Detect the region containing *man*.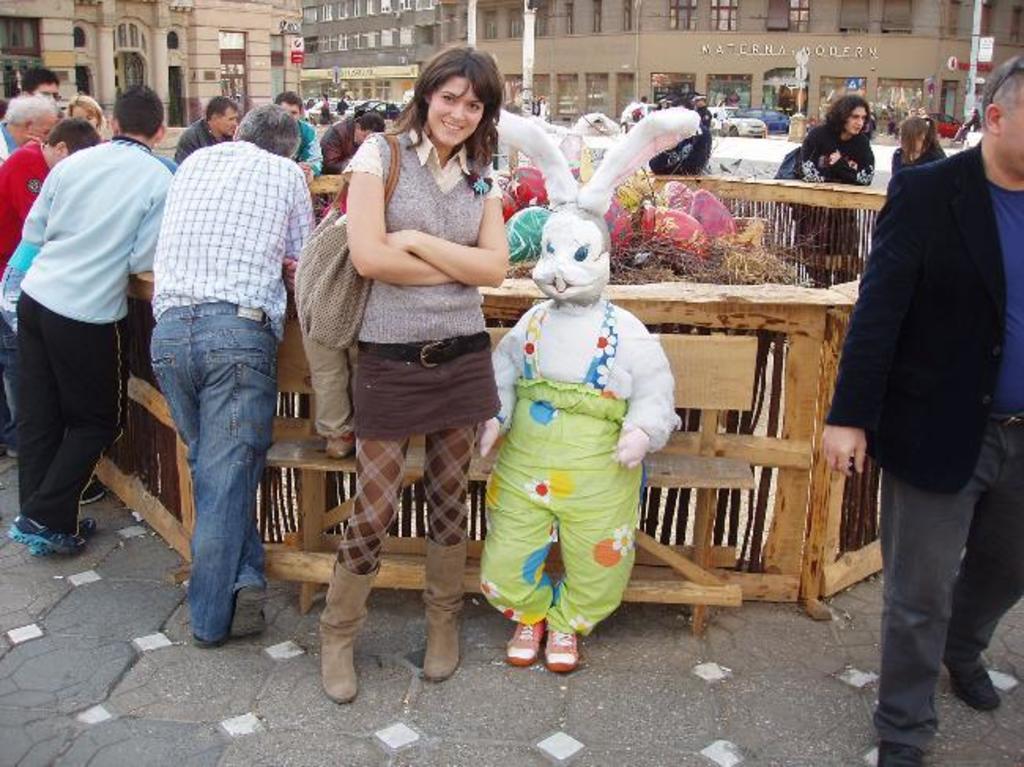
x1=824, y1=55, x2=1022, y2=765.
